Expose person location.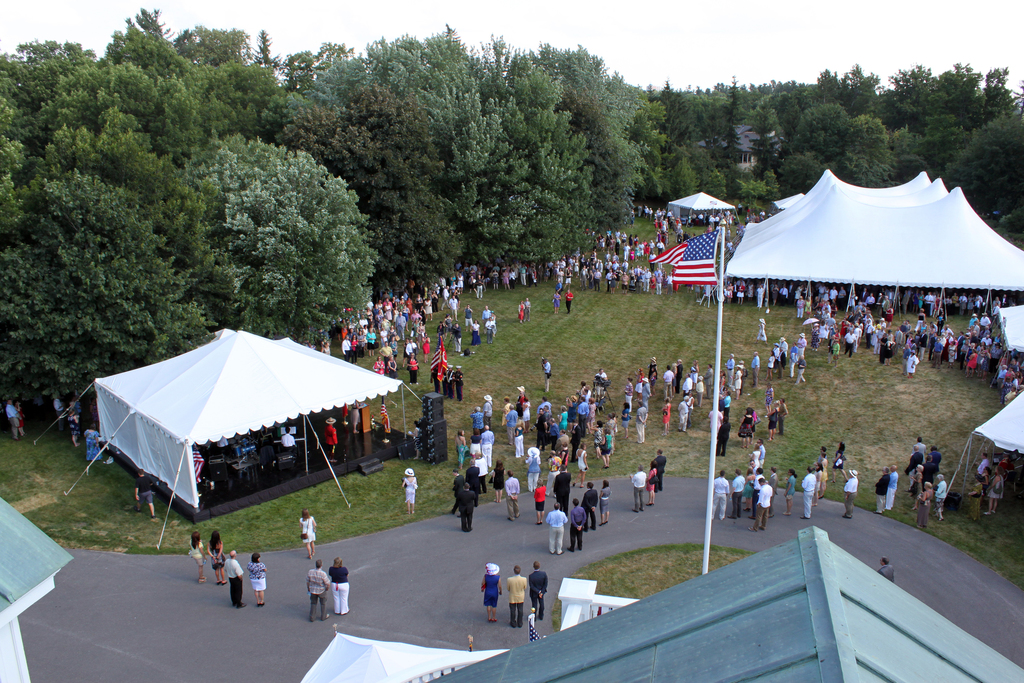
Exposed at left=515, top=418, right=525, bottom=459.
